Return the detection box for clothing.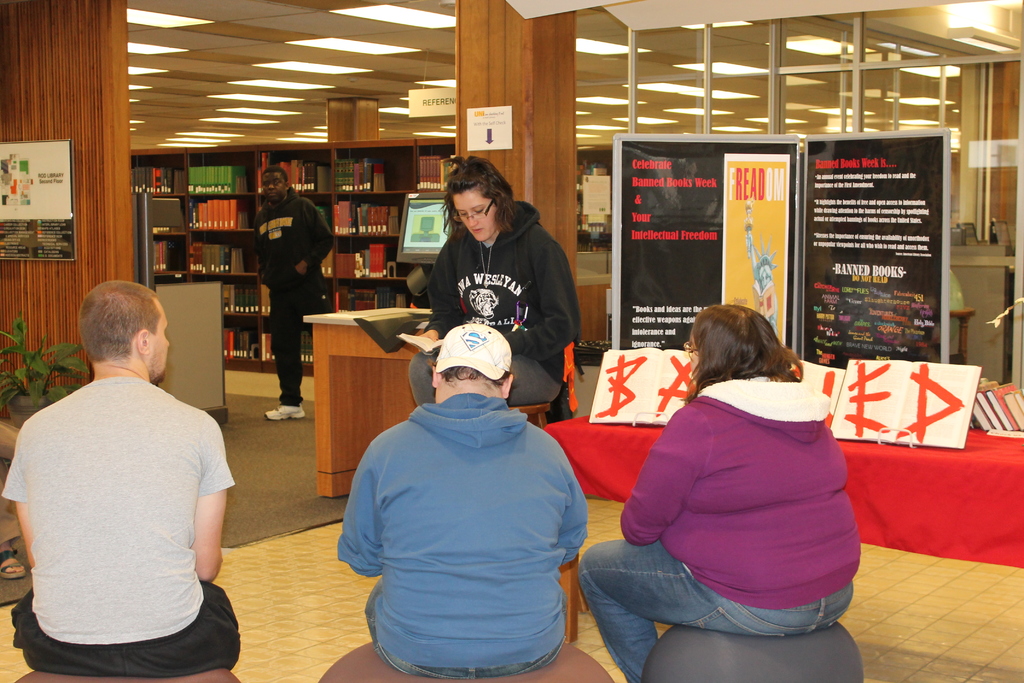
rect(343, 399, 585, 670).
